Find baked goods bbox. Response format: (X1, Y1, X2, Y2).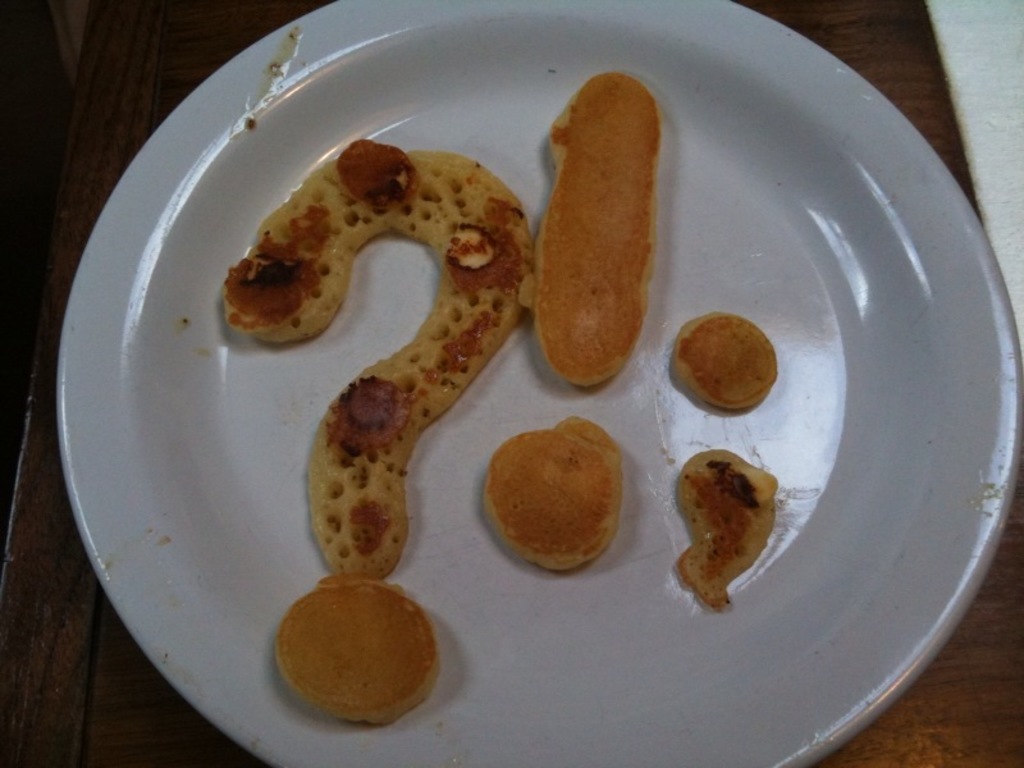
(529, 78, 655, 383).
